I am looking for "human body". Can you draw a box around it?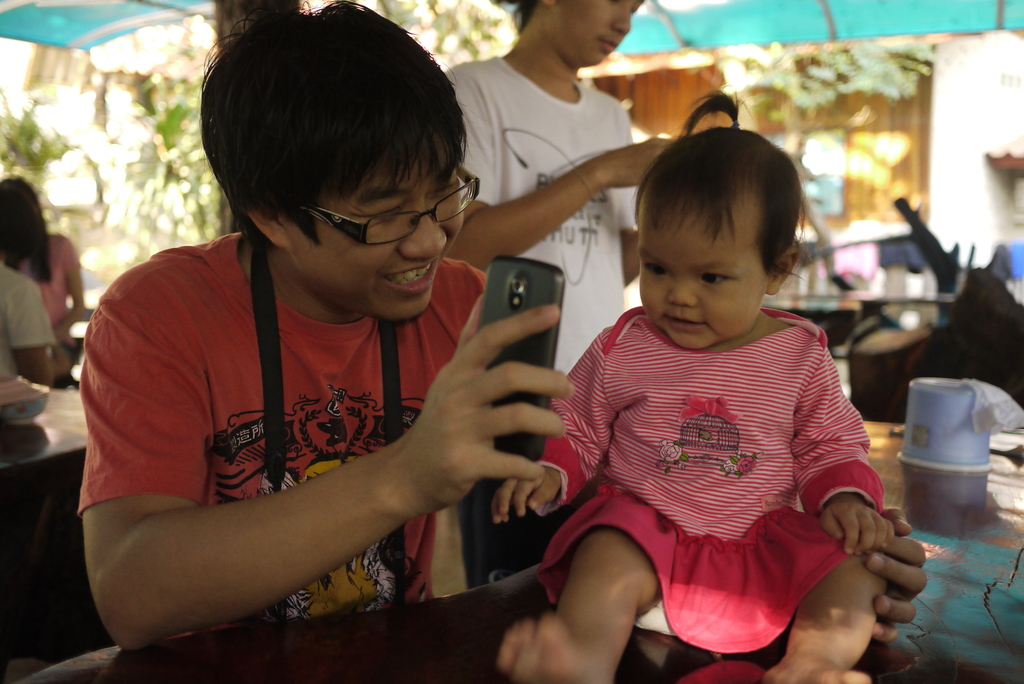
Sure, the bounding box is [0, 265, 58, 389].
